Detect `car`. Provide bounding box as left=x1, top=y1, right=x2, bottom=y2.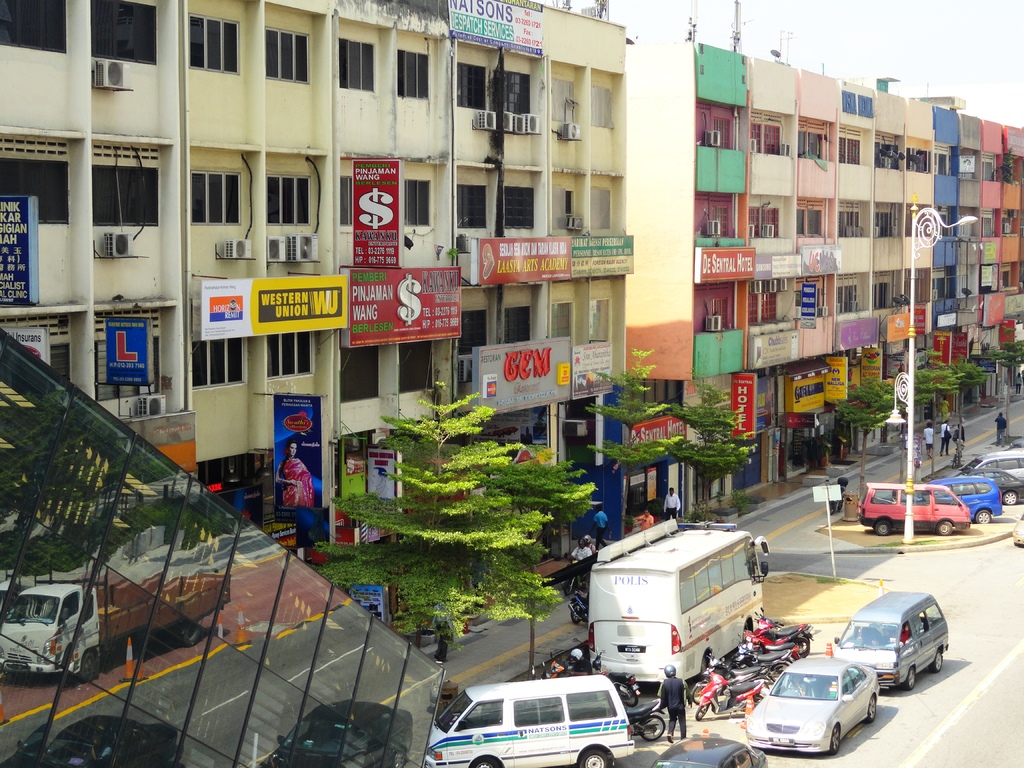
left=964, top=459, right=1023, bottom=508.
